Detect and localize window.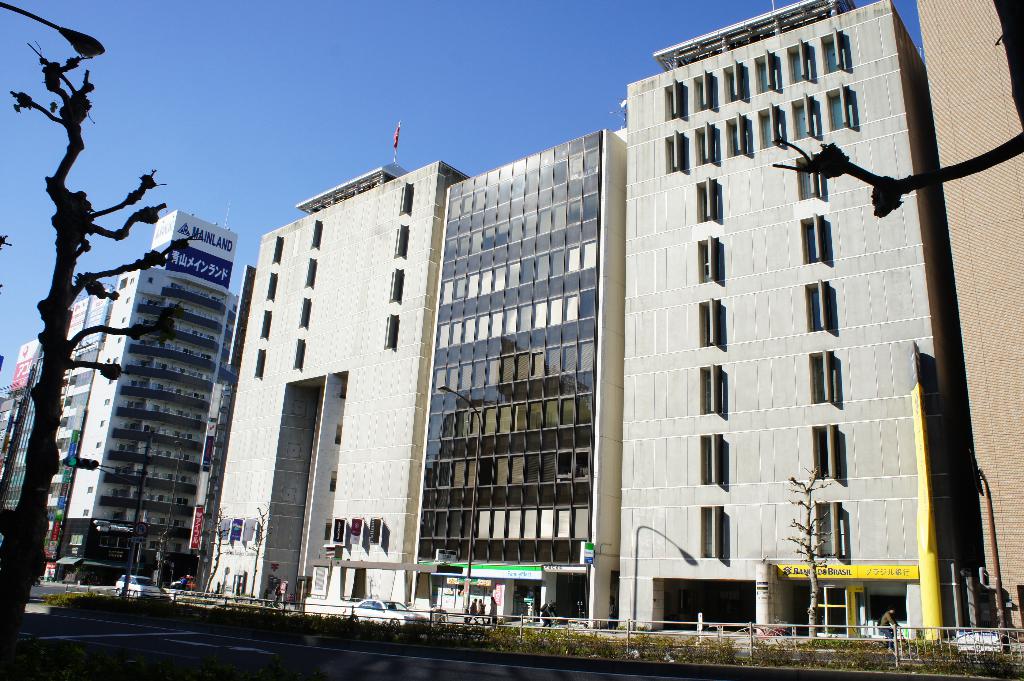
Localized at 698 505 728 549.
